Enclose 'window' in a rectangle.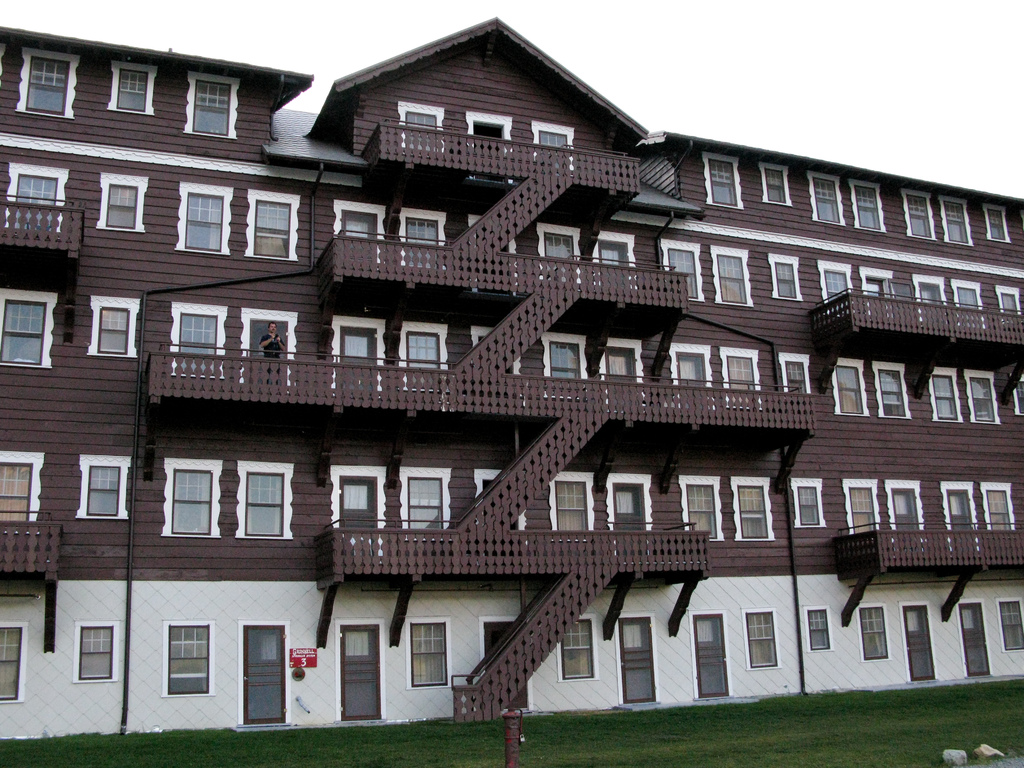
[left=13, top=47, right=83, bottom=121].
